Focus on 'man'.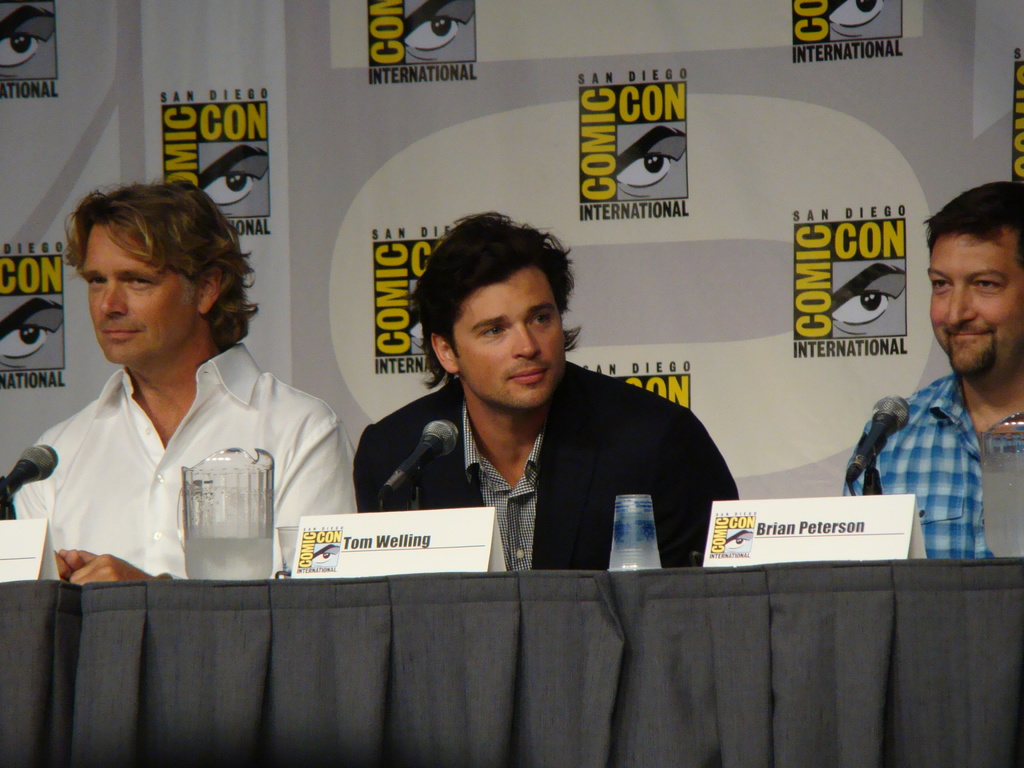
Focused at {"left": 353, "top": 209, "right": 740, "bottom": 564}.
